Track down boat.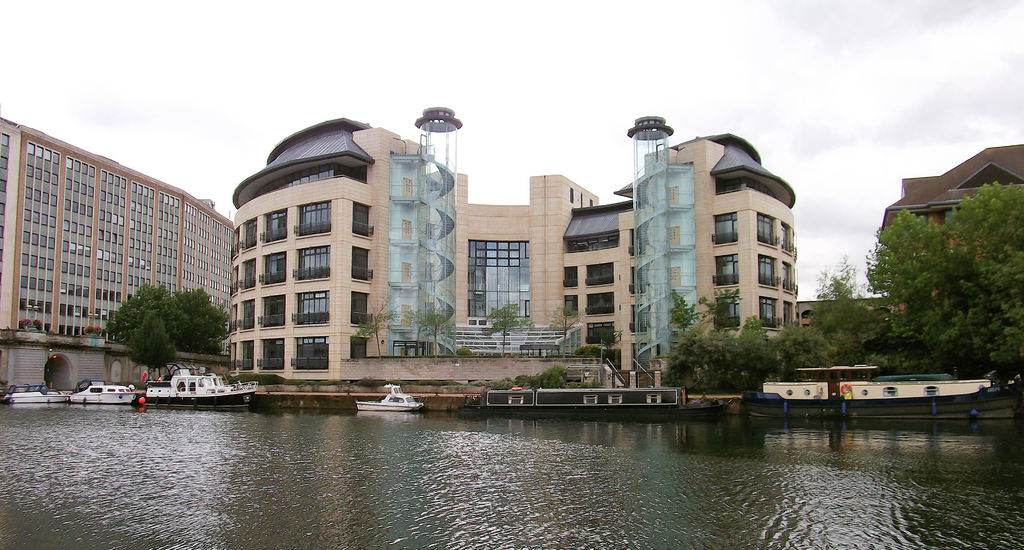
Tracked to 144:360:261:406.
